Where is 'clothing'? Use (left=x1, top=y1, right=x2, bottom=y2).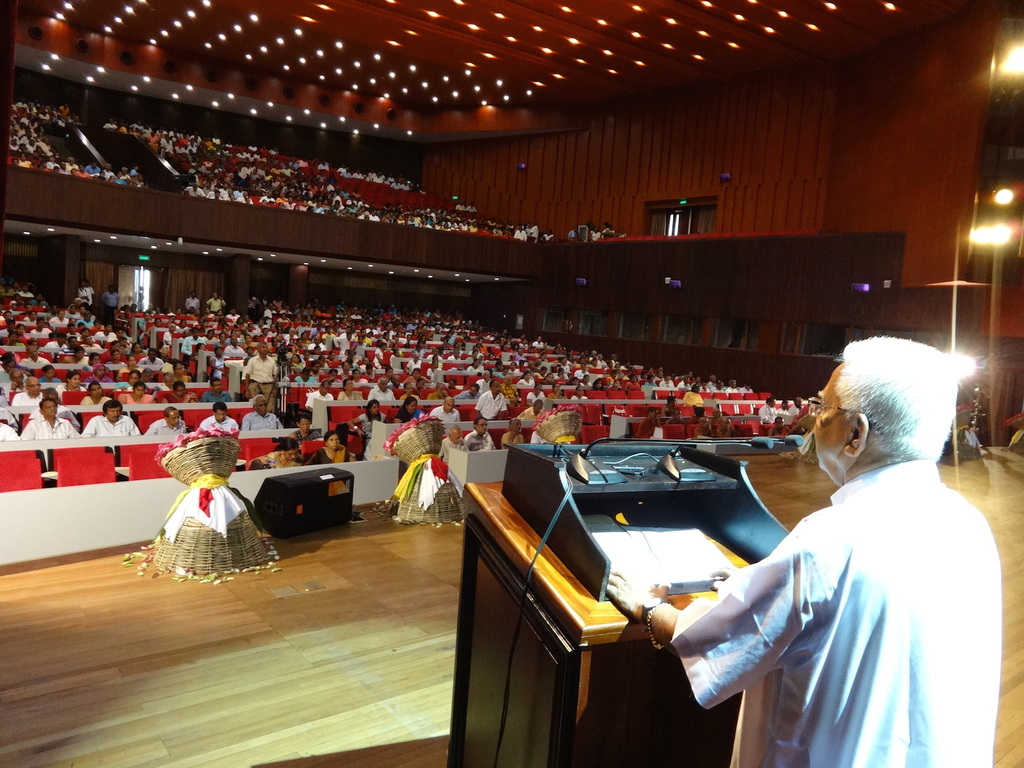
(left=122, top=393, right=156, bottom=405).
